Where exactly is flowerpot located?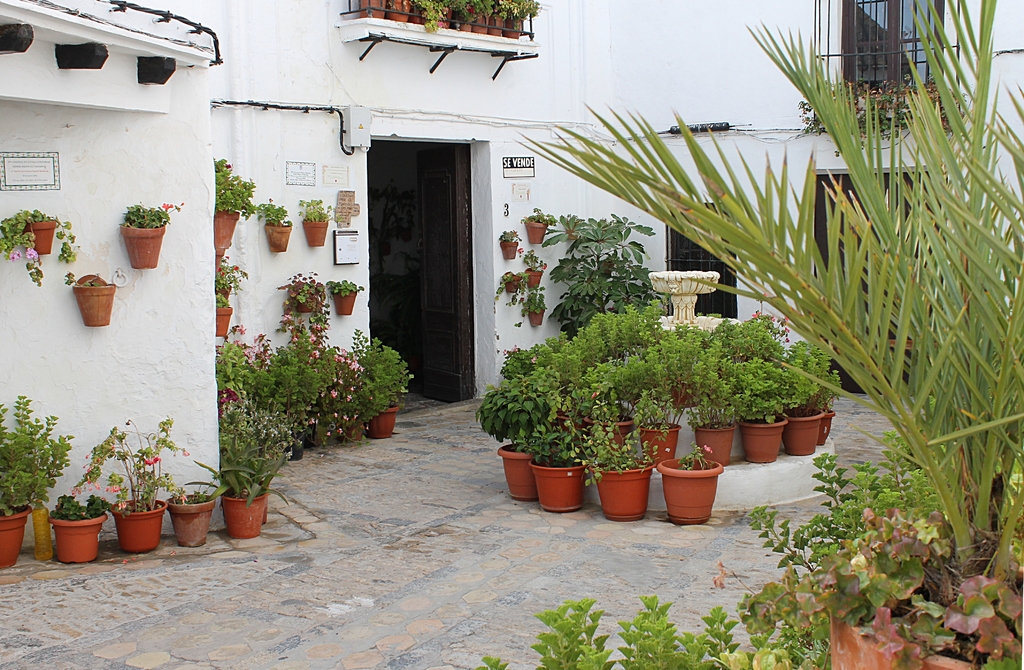
Its bounding box is <bbox>526, 307, 551, 327</bbox>.
